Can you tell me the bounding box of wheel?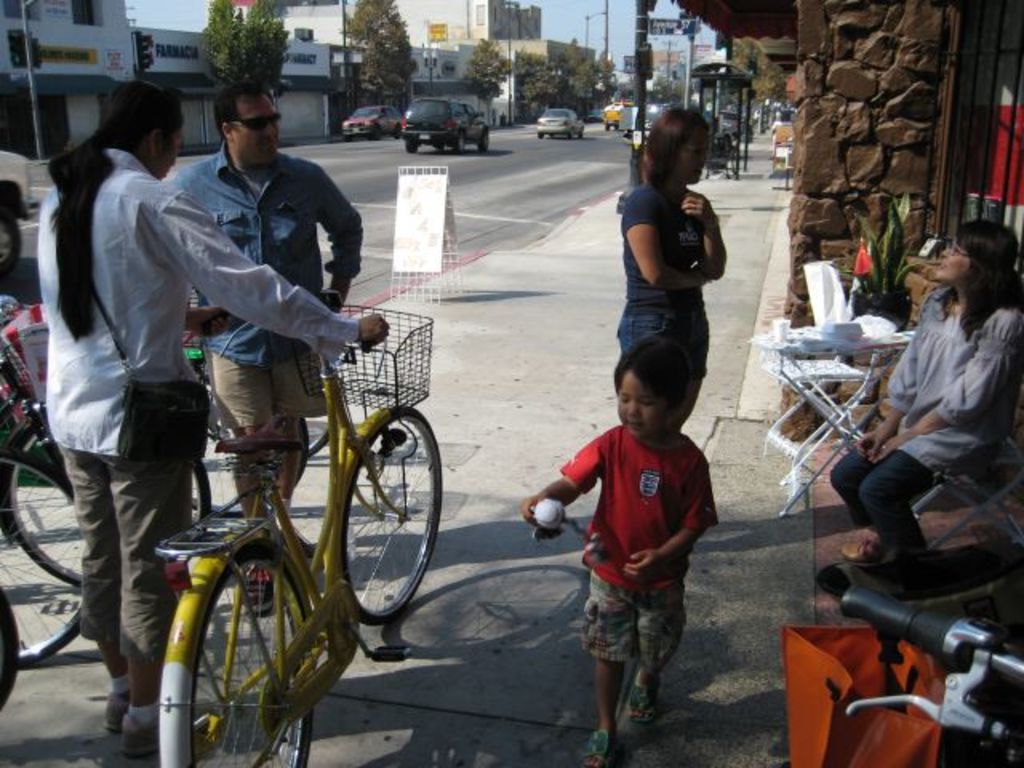
detection(478, 131, 491, 152).
